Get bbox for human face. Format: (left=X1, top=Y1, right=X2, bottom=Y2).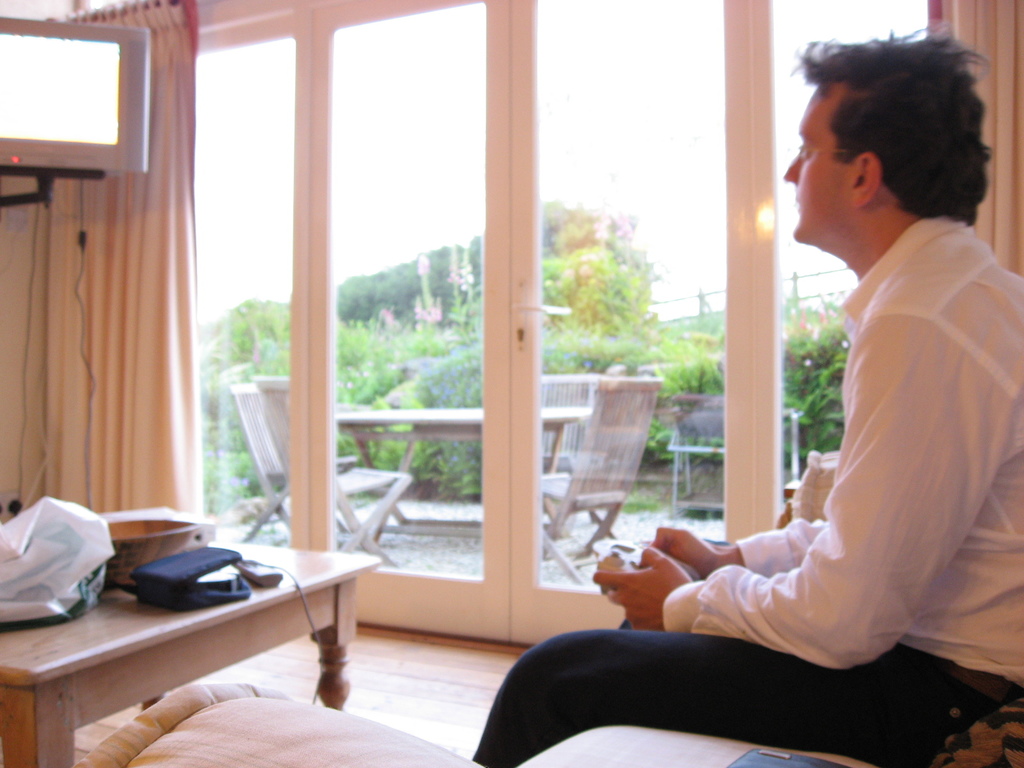
(left=784, top=84, right=856, bottom=242).
